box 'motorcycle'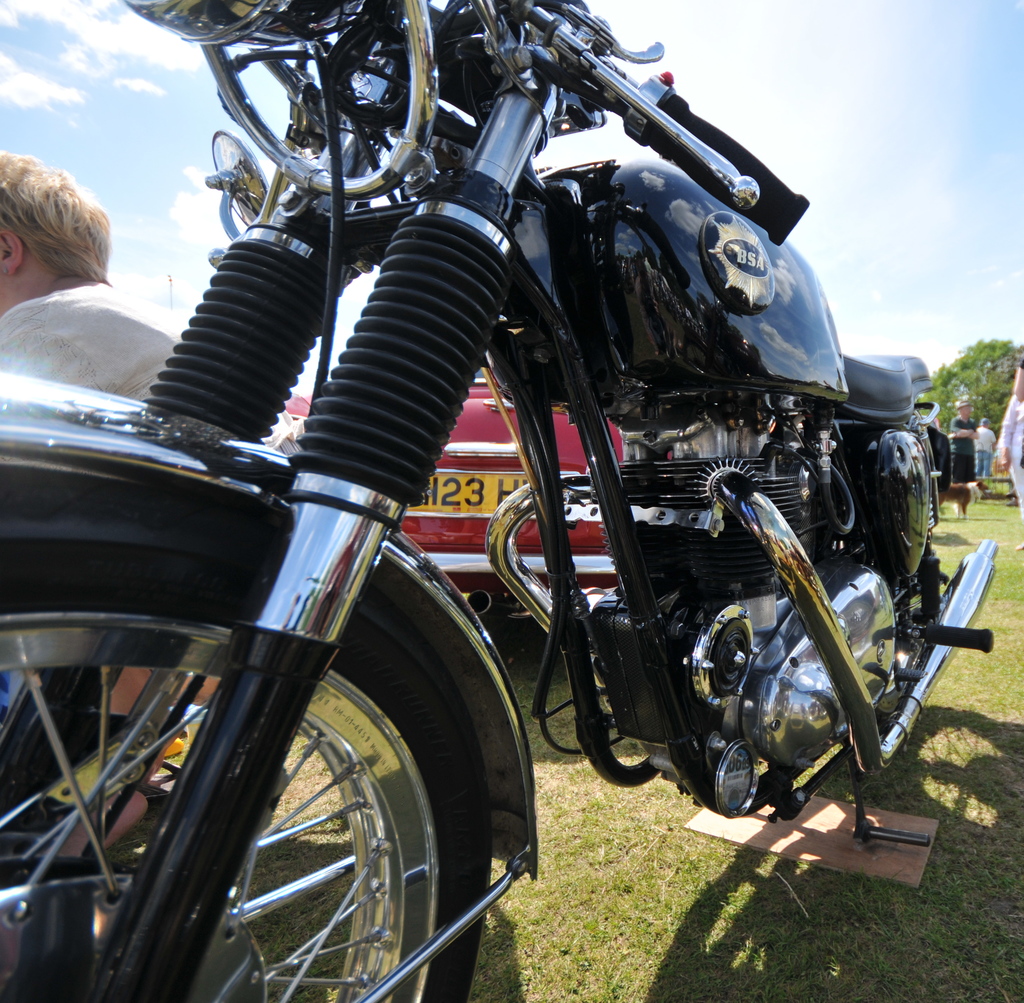
(0, 0, 995, 997)
